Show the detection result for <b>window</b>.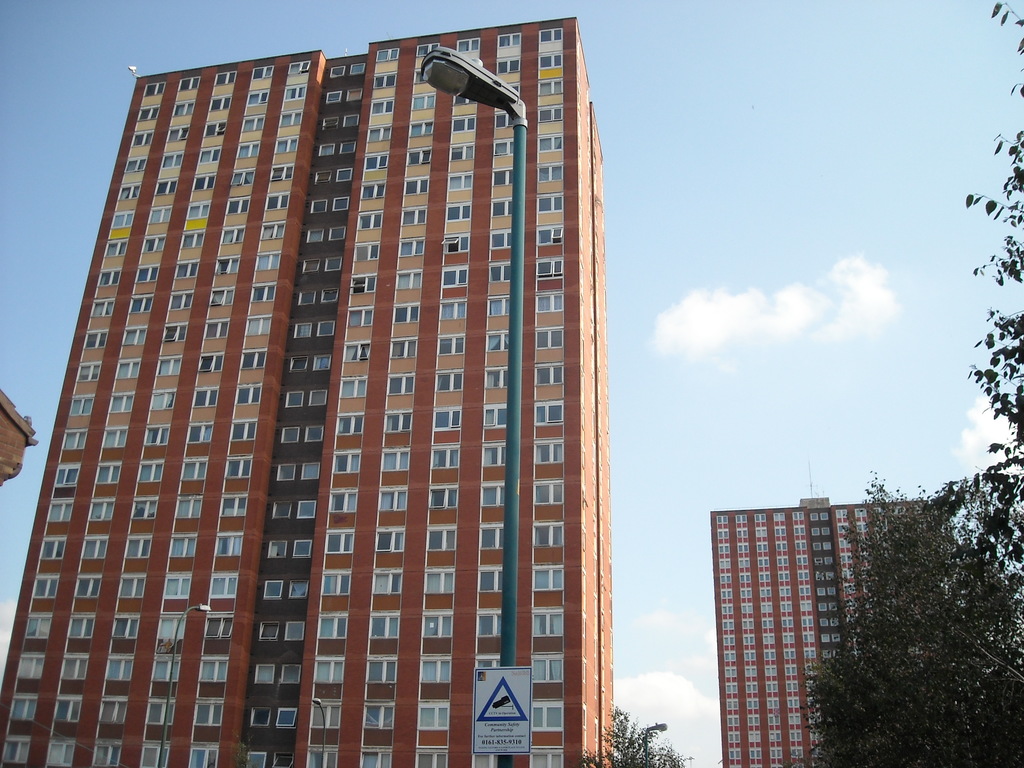
<box>352,276,377,294</box>.
